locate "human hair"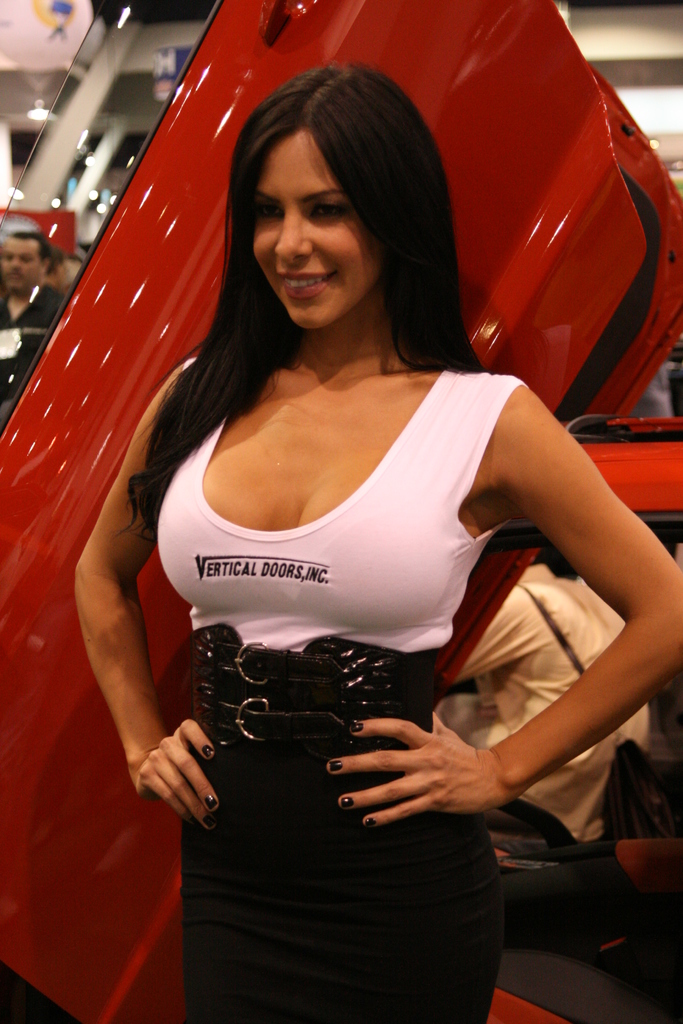
select_region(123, 64, 480, 534)
